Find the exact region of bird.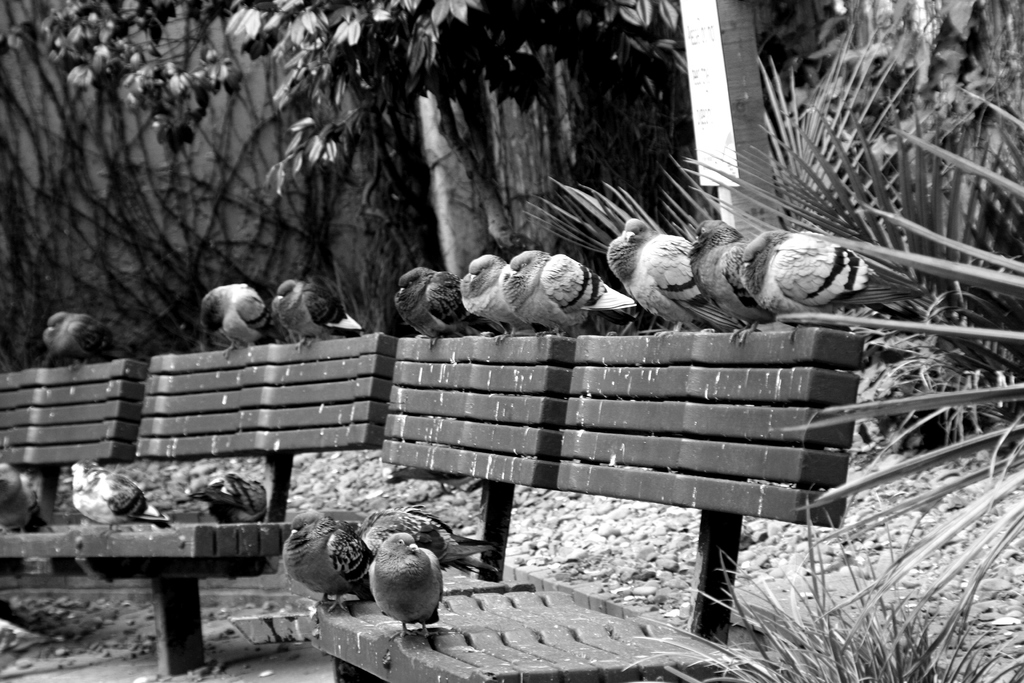
Exact region: <box>58,459,178,532</box>.
